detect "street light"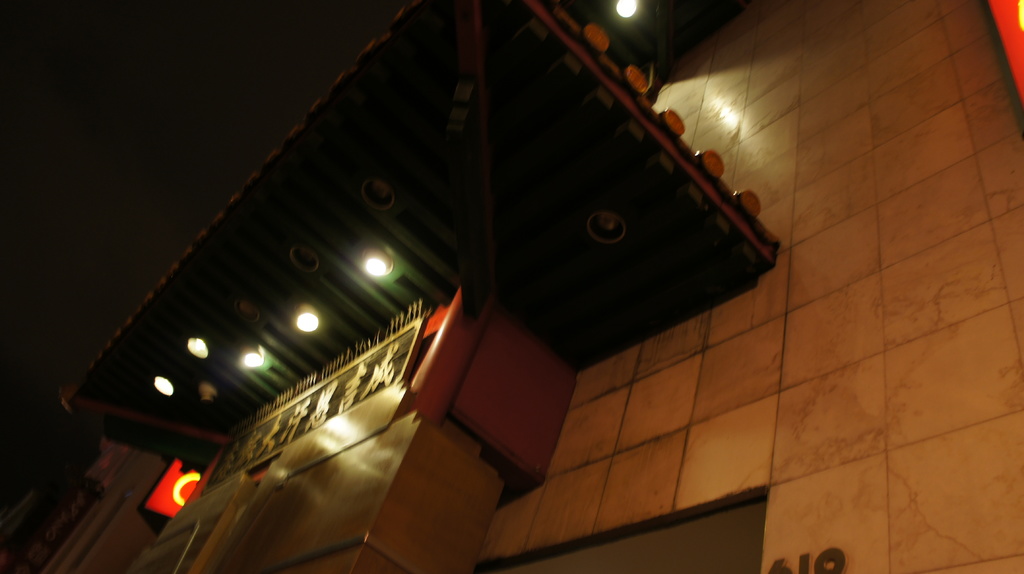
x1=613 y1=0 x2=658 y2=87
